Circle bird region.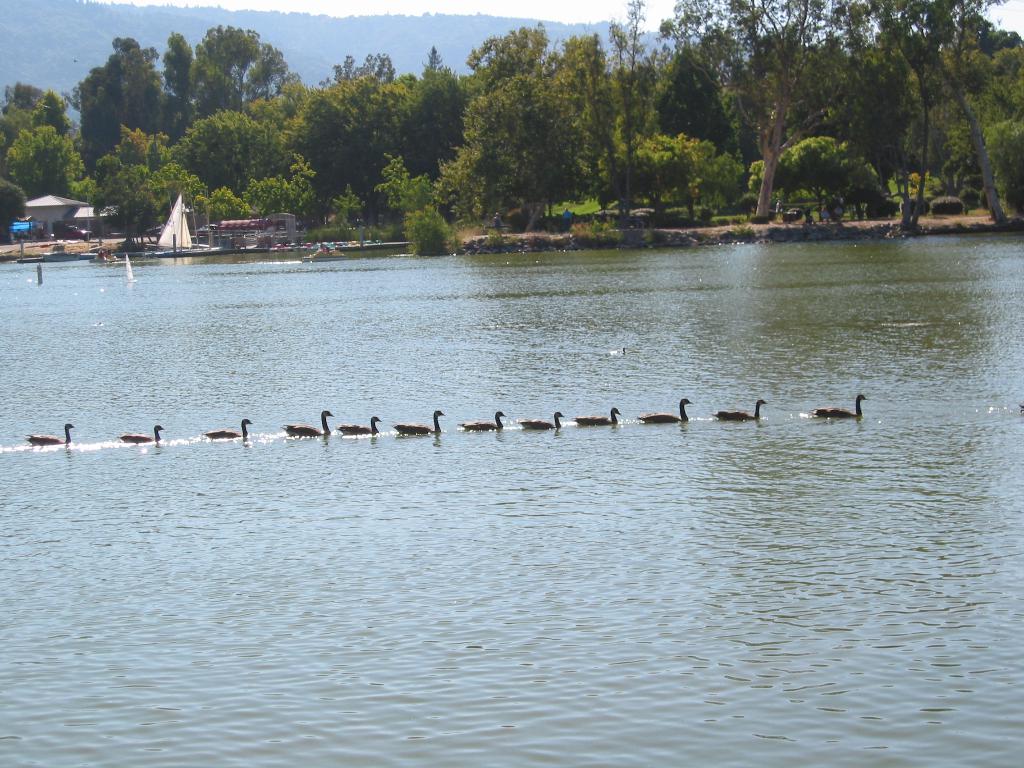
Region: left=337, top=415, right=381, bottom=435.
